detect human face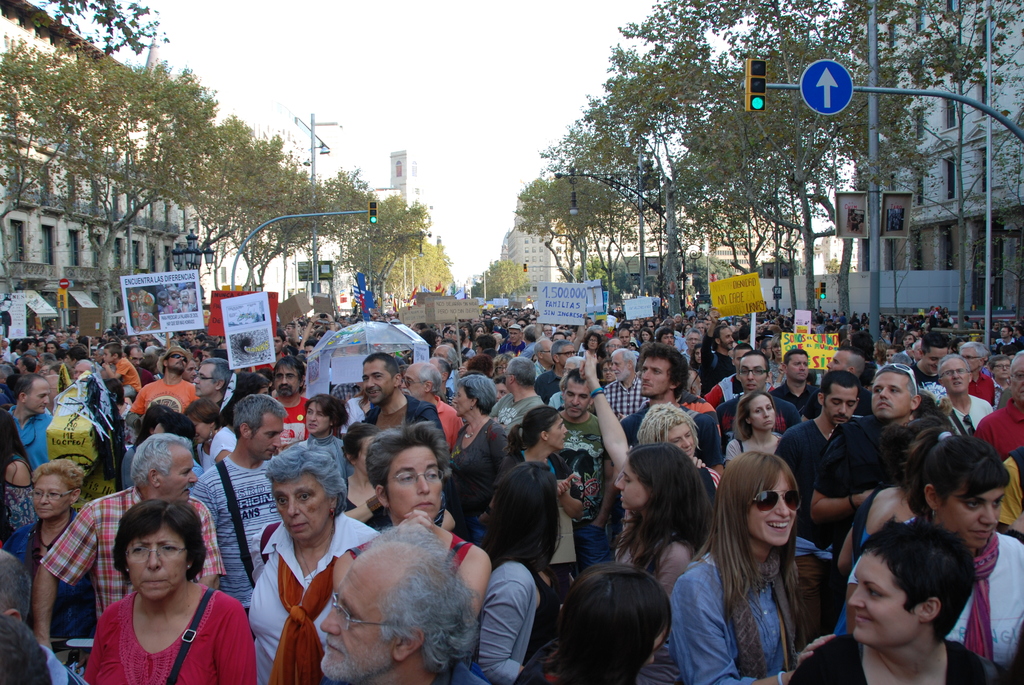
box(851, 549, 922, 647)
